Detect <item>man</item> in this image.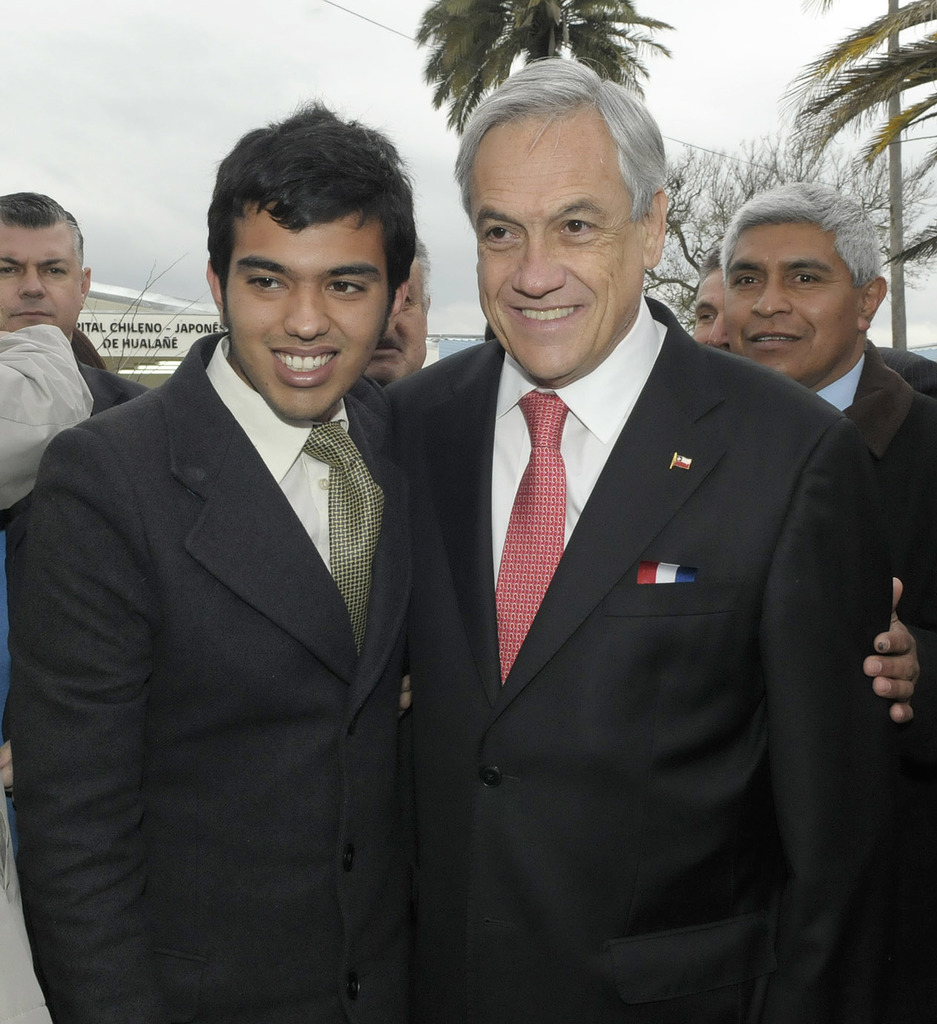
Detection: (x1=7, y1=94, x2=921, y2=1023).
